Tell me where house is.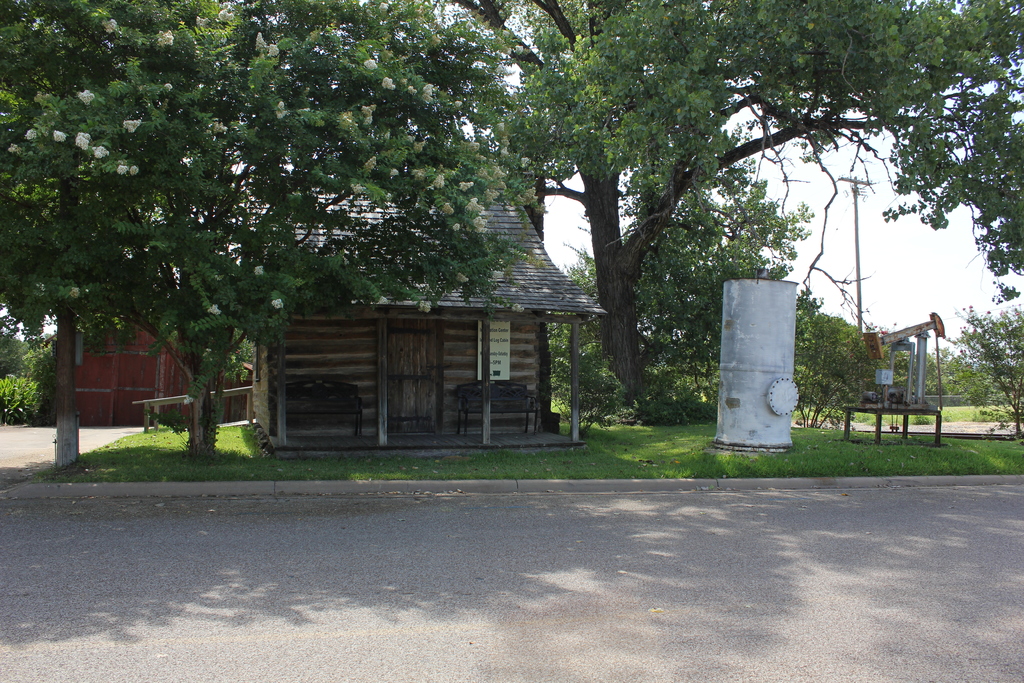
house is at x1=72 y1=299 x2=199 y2=431.
